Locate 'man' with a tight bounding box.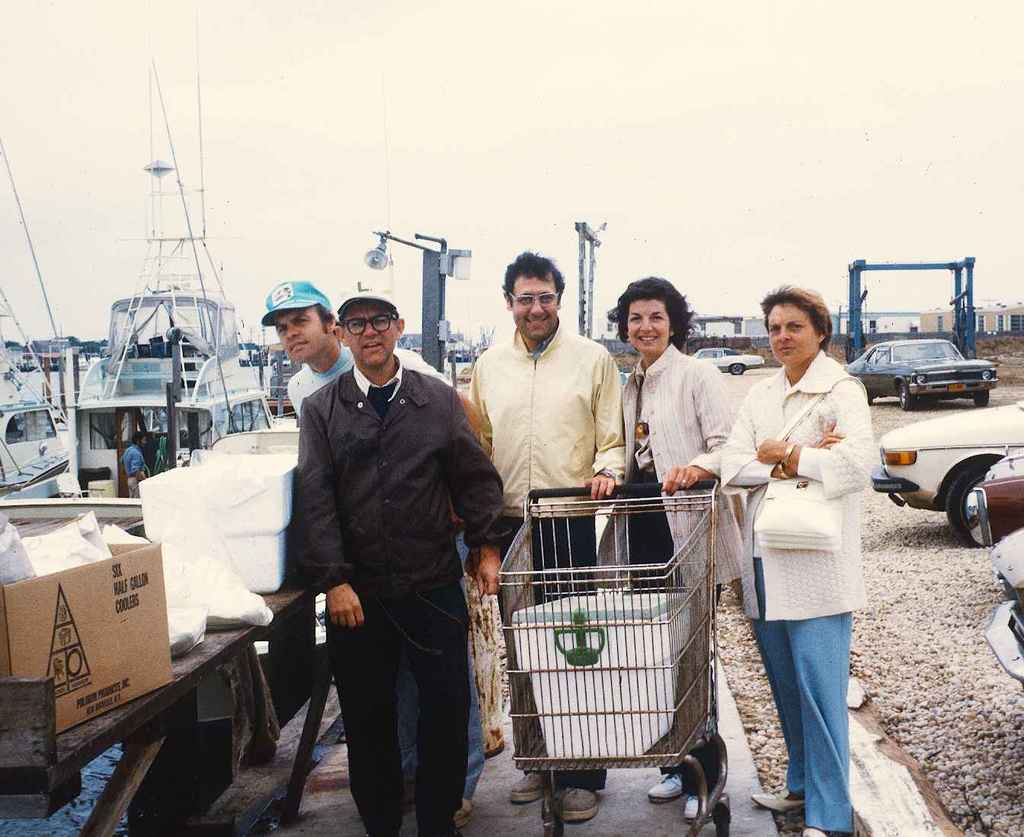
(x1=459, y1=244, x2=626, y2=821).
